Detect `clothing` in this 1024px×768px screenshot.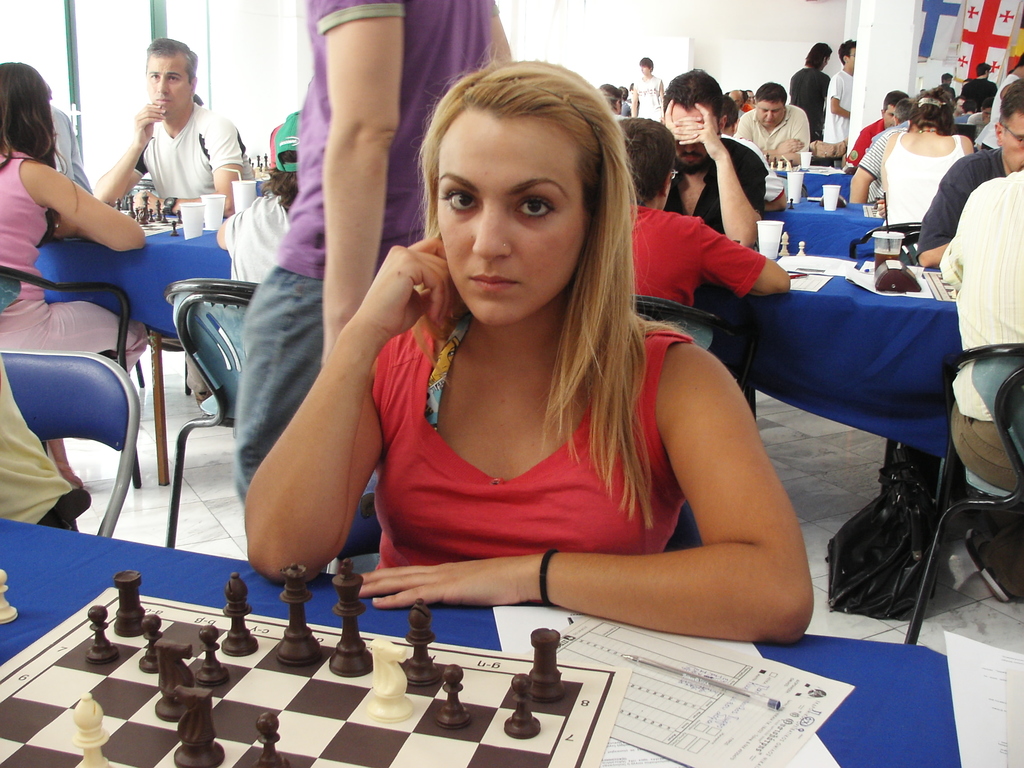
Detection: bbox=(738, 101, 806, 158).
